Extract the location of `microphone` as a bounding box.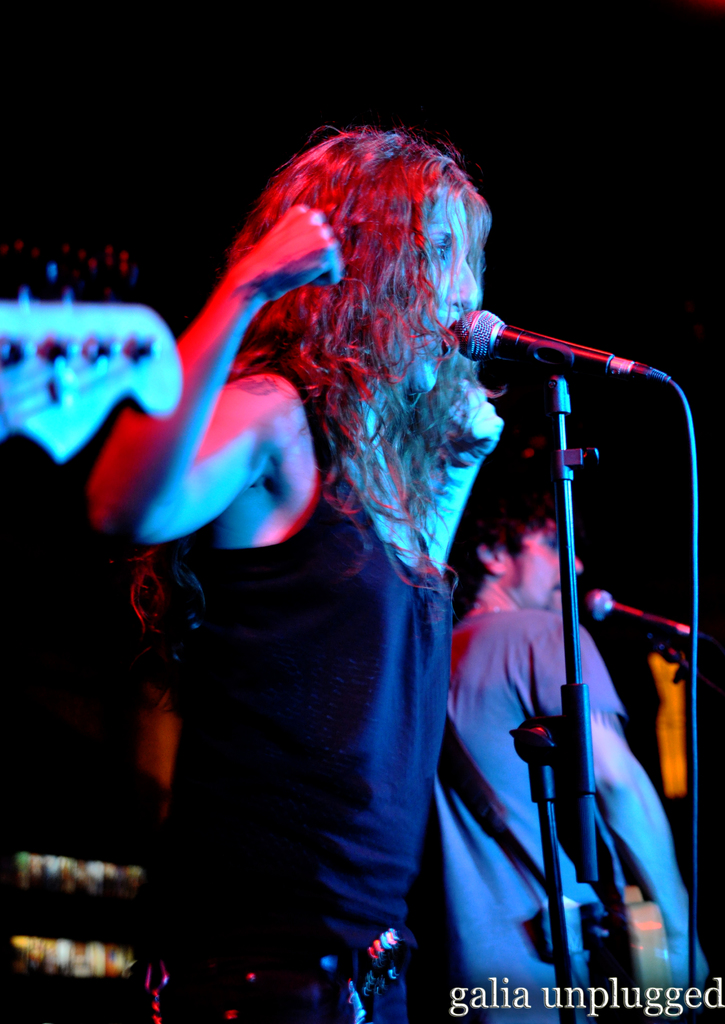
Rect(420, 301, 676, 397).
